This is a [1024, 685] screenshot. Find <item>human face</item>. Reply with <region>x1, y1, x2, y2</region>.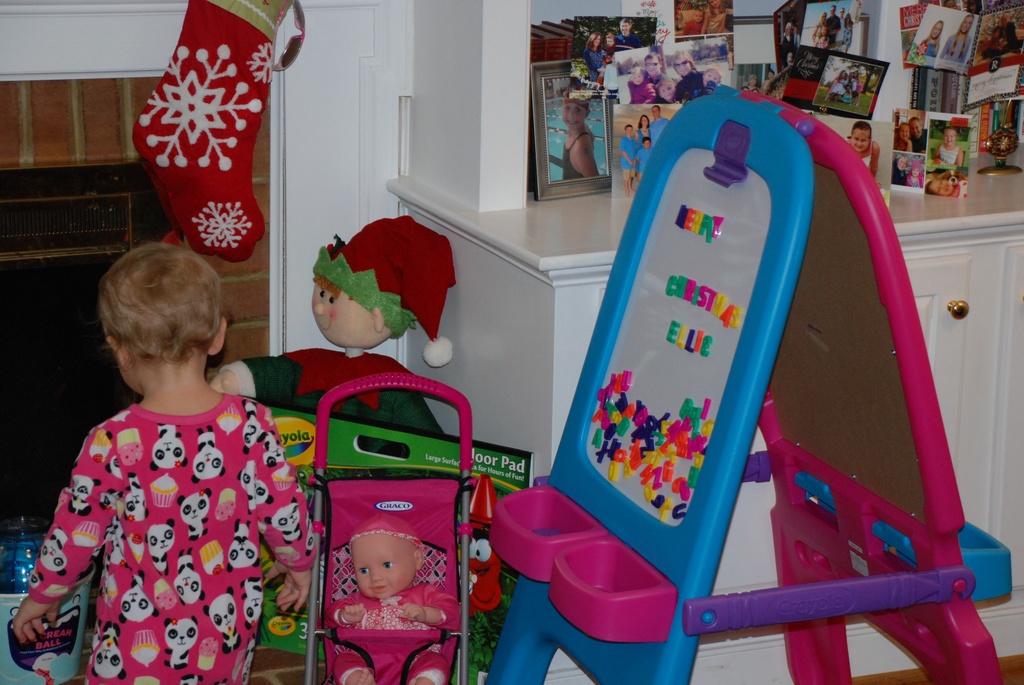
<region>705, 71, 719, 88</region>.
